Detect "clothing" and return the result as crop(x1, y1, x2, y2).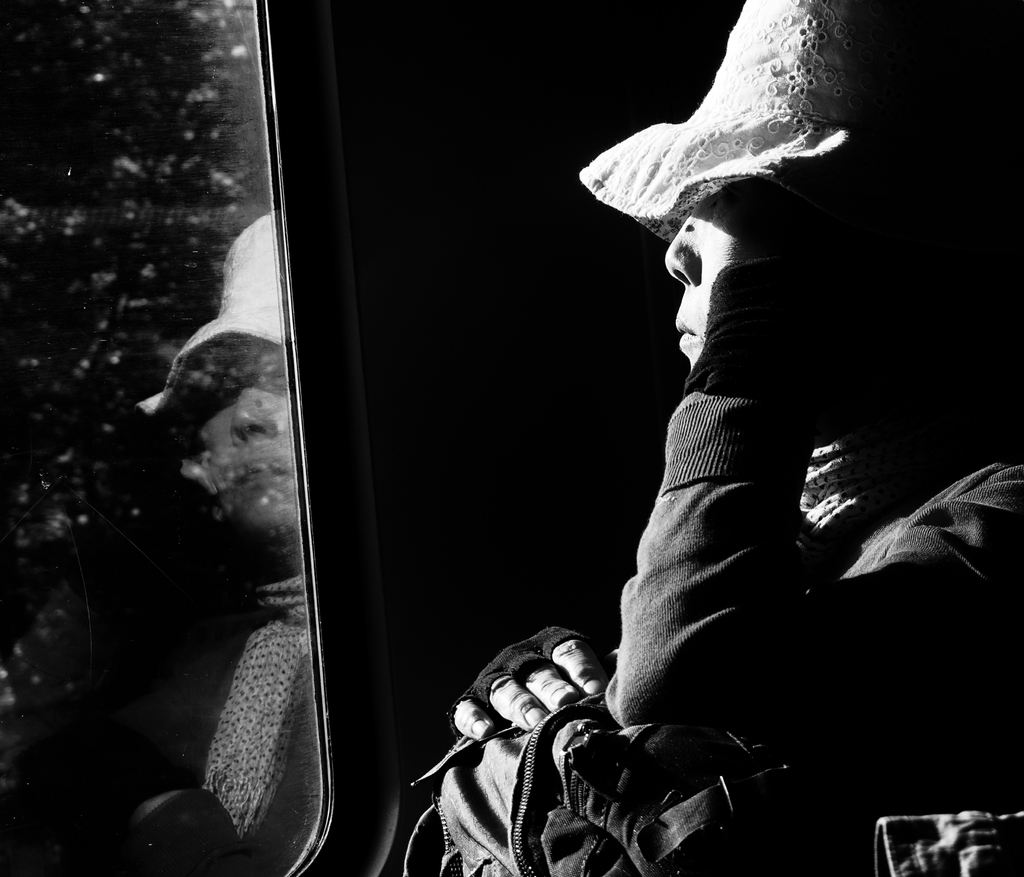
crop(447, 381, 1023, 876).
